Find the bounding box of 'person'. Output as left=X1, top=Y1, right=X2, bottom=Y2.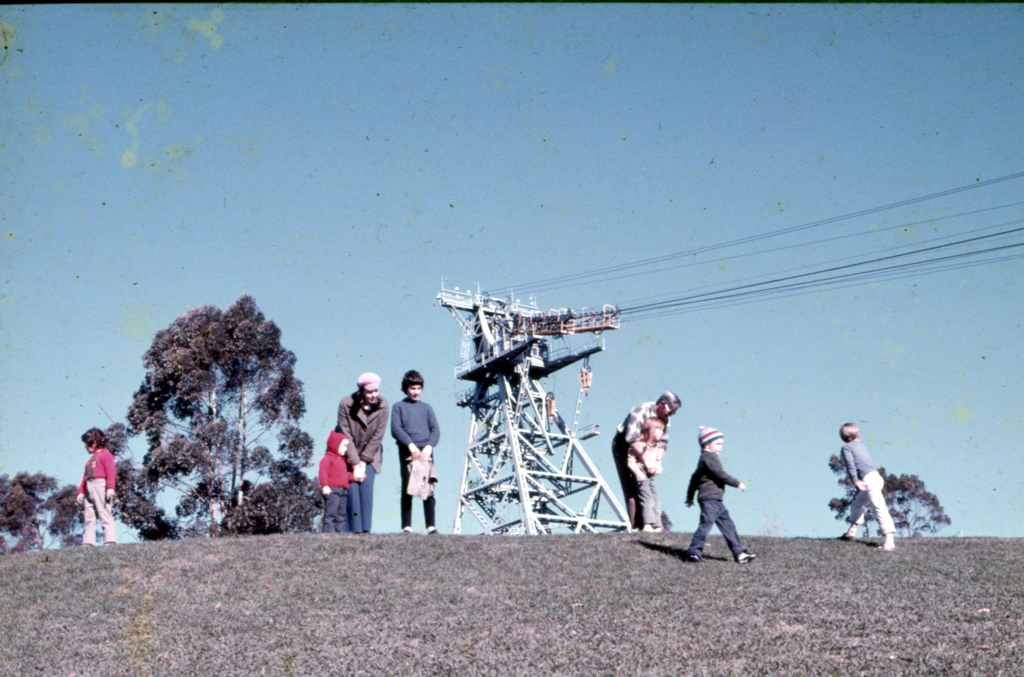
left=333, top=363, right=391, bottom=535.
